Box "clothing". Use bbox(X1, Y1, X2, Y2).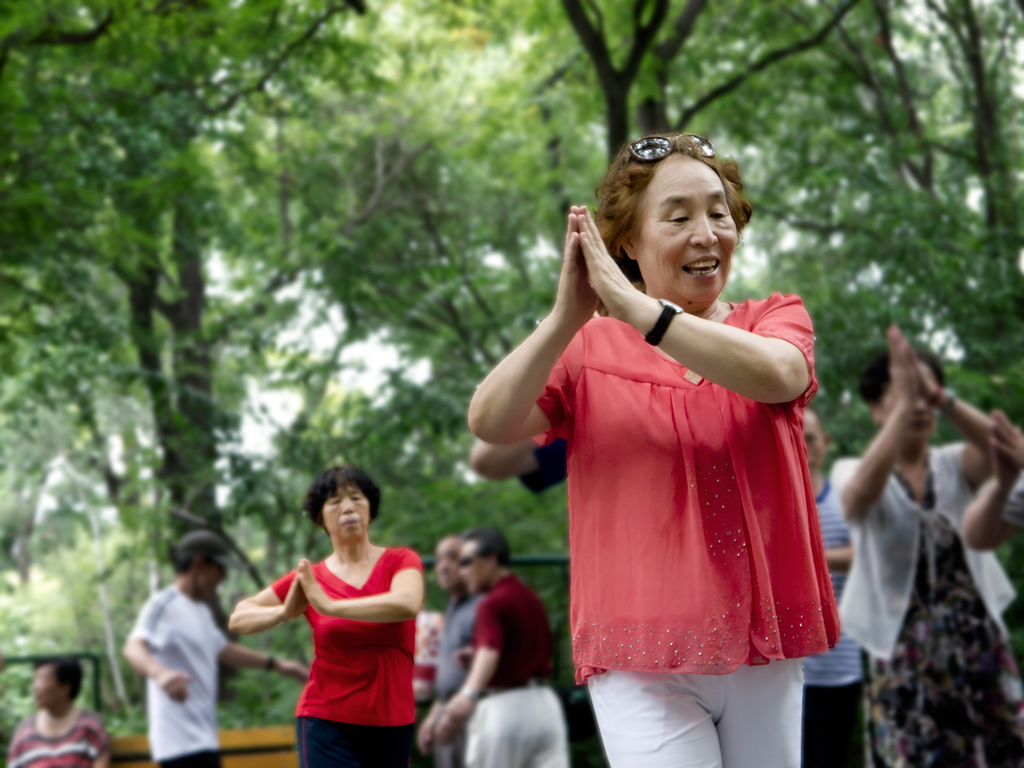
bbox(507, 424, 568, 515).
